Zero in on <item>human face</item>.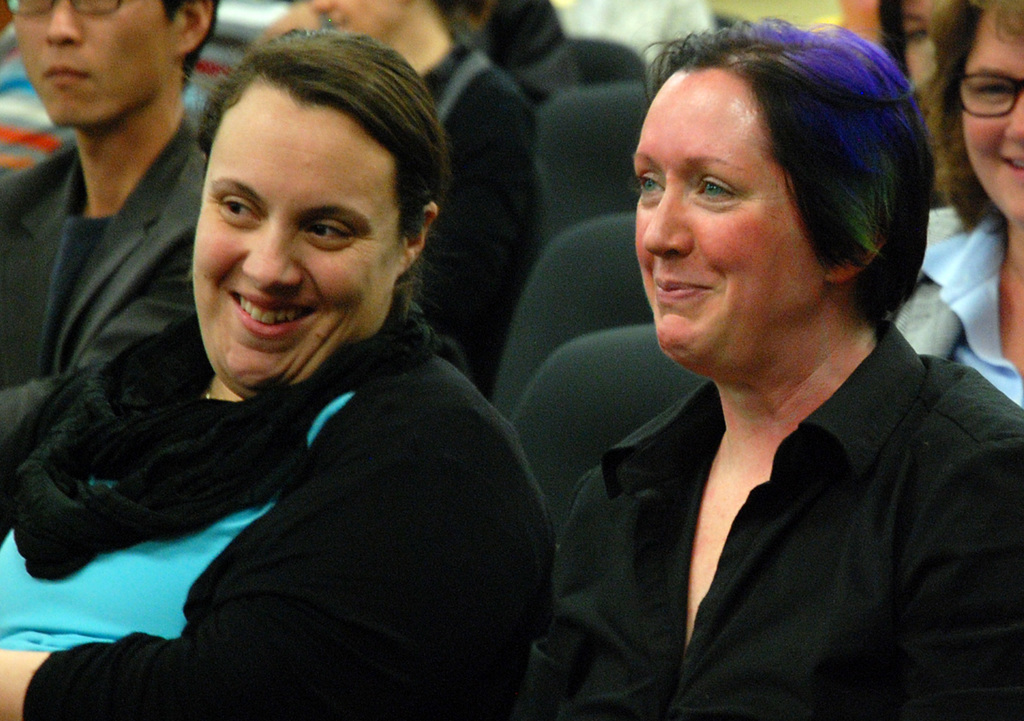
Zeroed in: {"x1": 958, "y1": 6, "x2": 1023, "y2": 223}.
